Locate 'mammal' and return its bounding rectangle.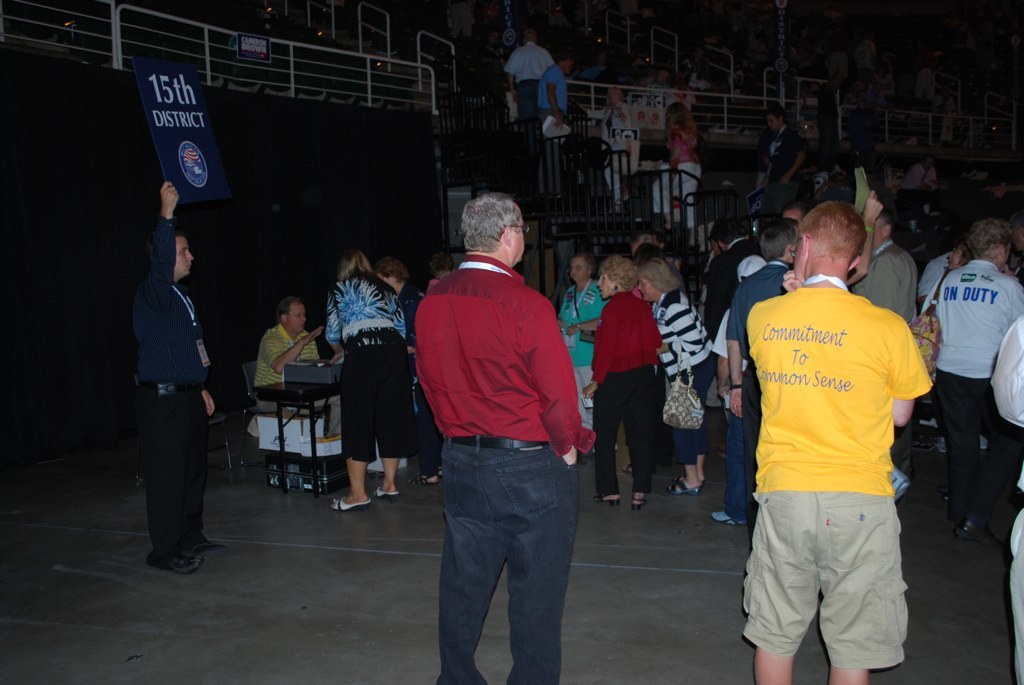
bbox=[379, 257, 443, 485].
